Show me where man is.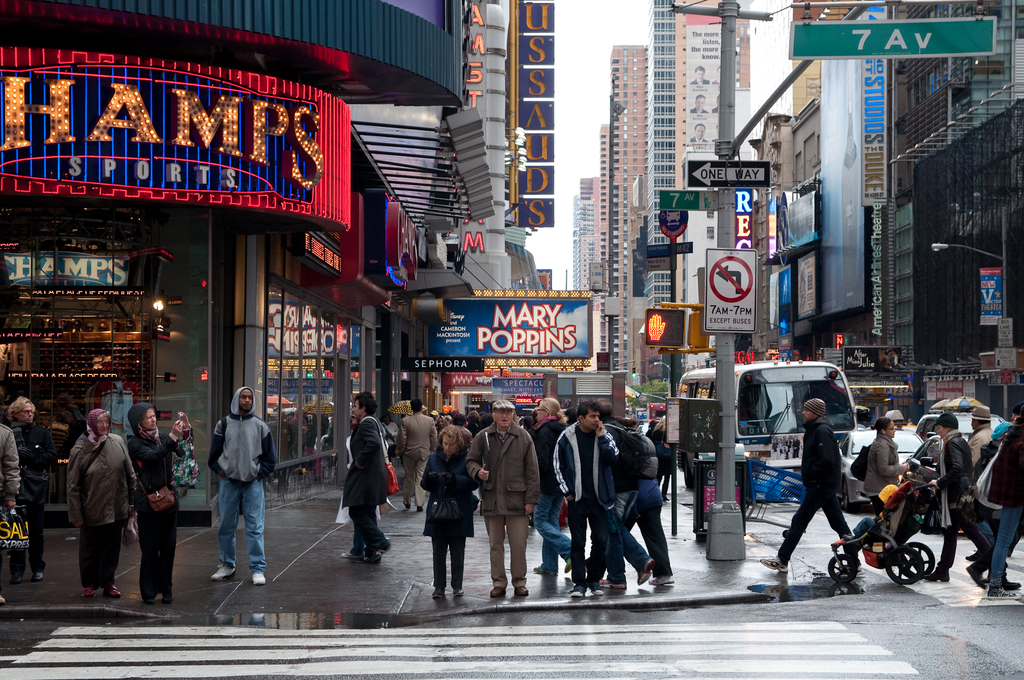
man is at <box>968,405,998,467</box>.
